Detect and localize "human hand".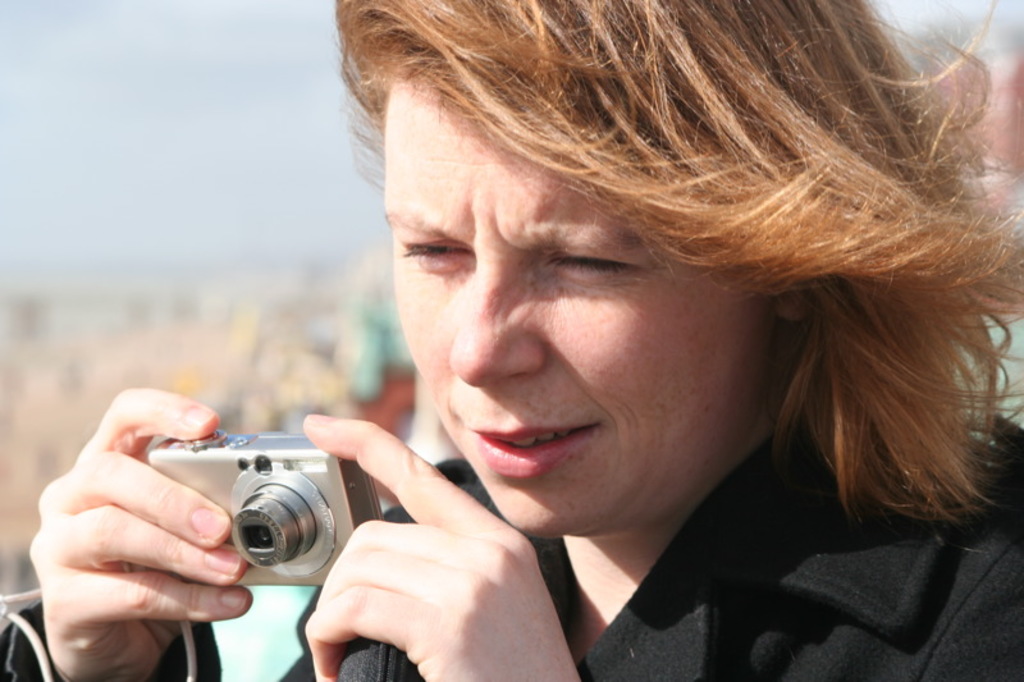
Localized at <box>305,411,582,681</box>.
